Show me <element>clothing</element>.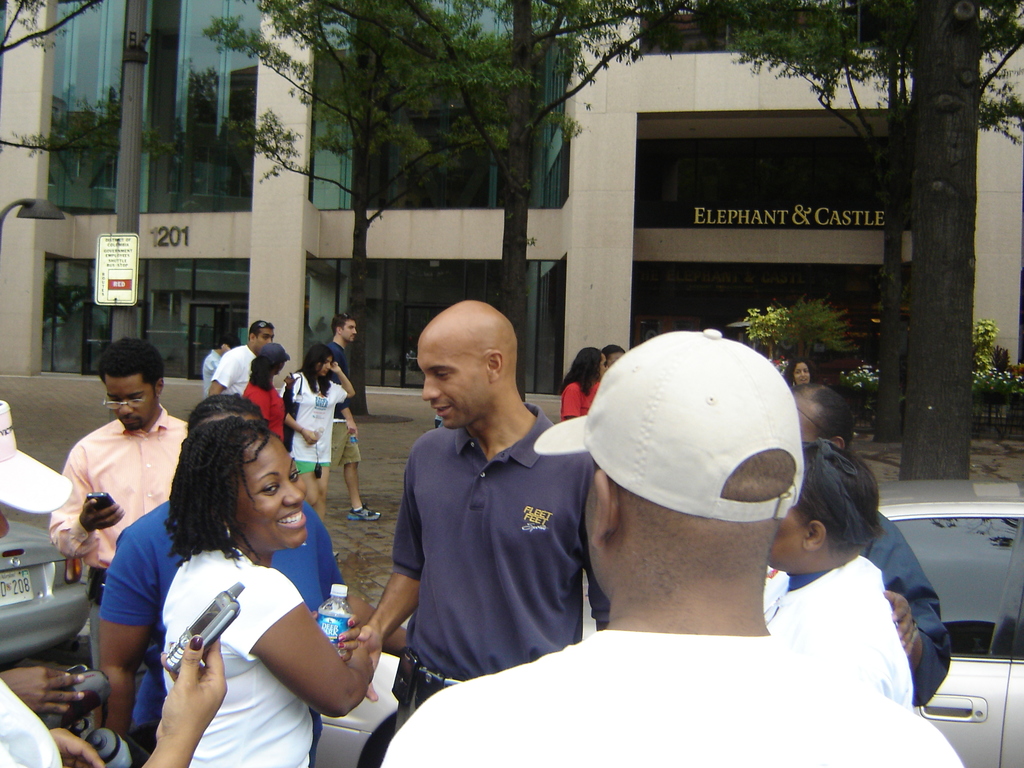
<element>clothing</element> is here: [x1=287, y1=366, x2=346, y2=468].
